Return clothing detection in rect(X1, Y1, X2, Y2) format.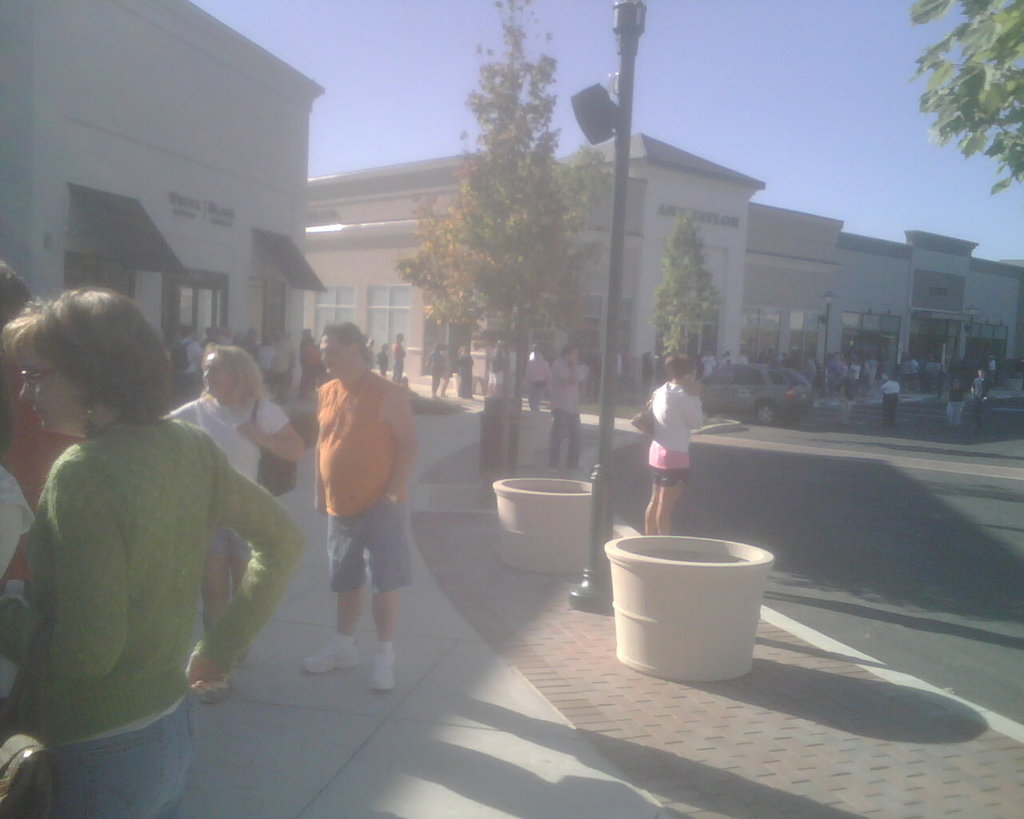
rect(486, 348, 503, 389).
